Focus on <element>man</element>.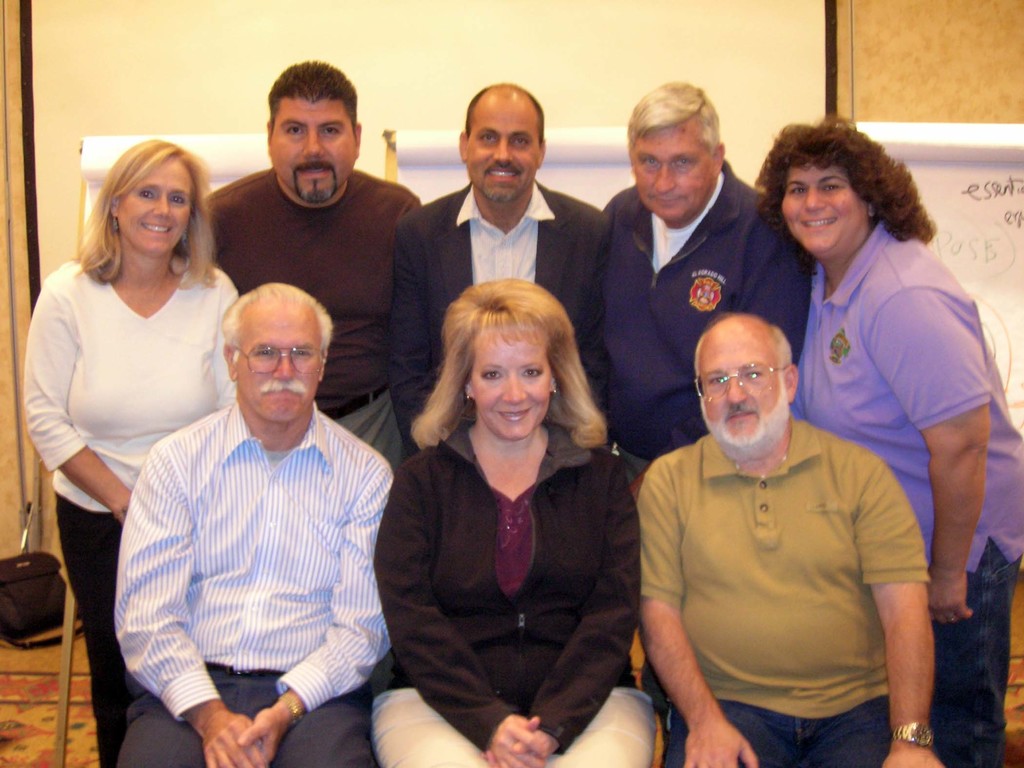
Focused at {"x1": 605, "y1": 80, "x2": 810, "y2": 767}.
